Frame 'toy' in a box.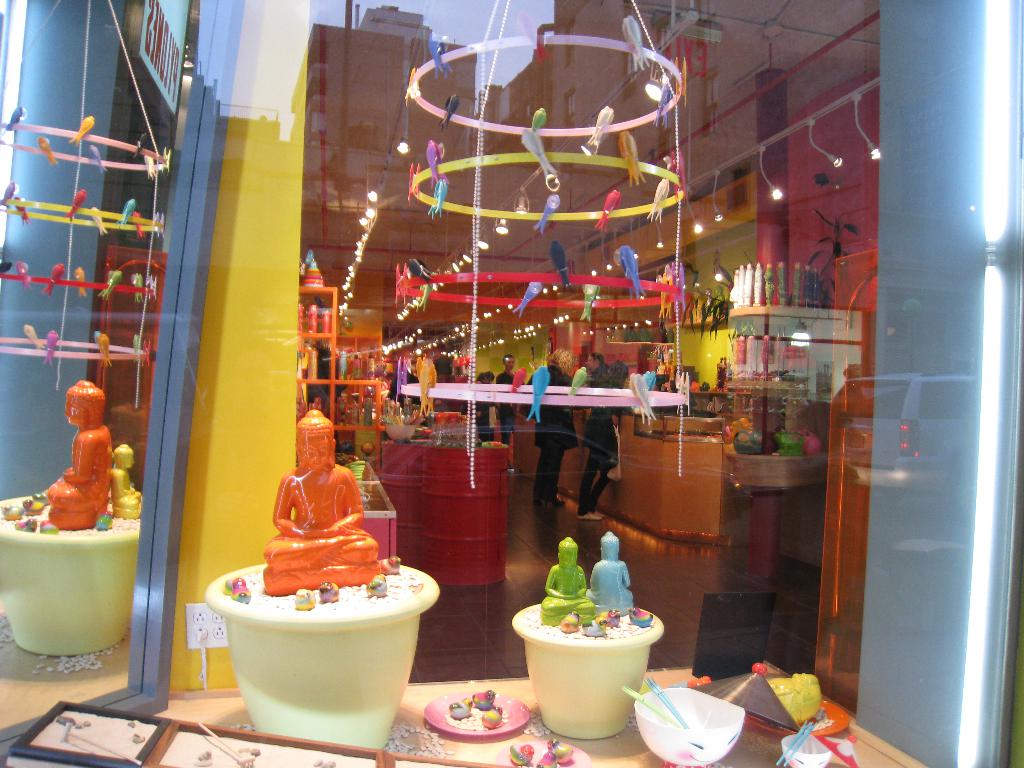
544/736/573/767.
